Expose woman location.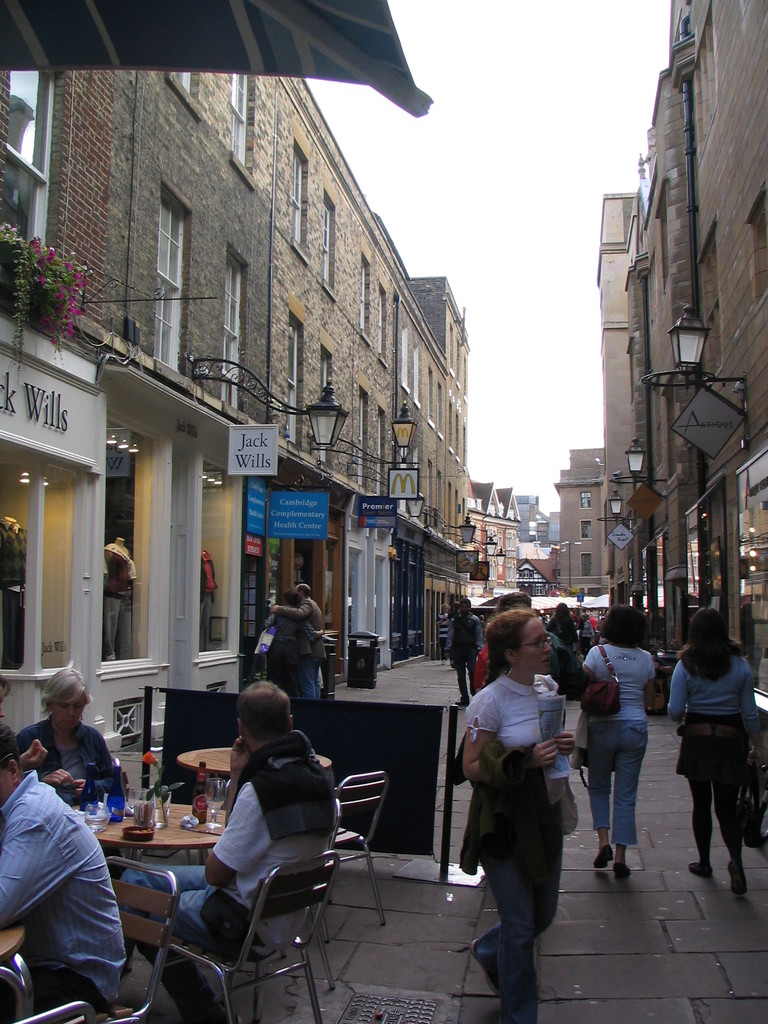
Exposed at detection(559, 600, 654, 872).
